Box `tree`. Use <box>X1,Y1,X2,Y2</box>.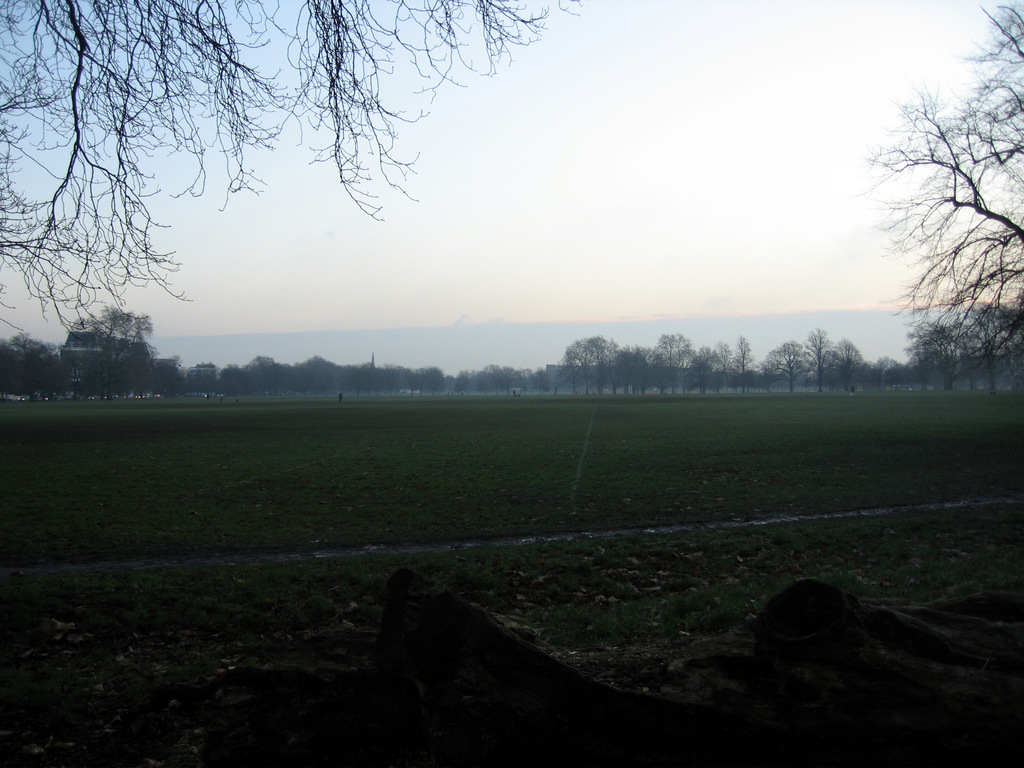
<box>342,360,387,399</box>.
